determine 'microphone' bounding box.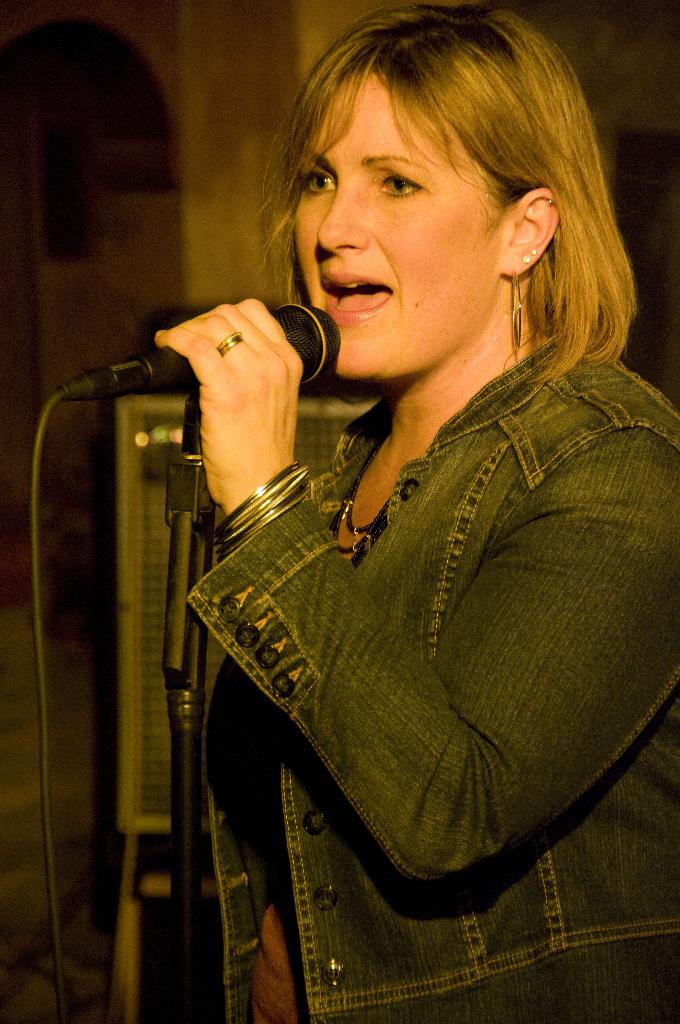
Determined: 41, 281, 347, 407.
